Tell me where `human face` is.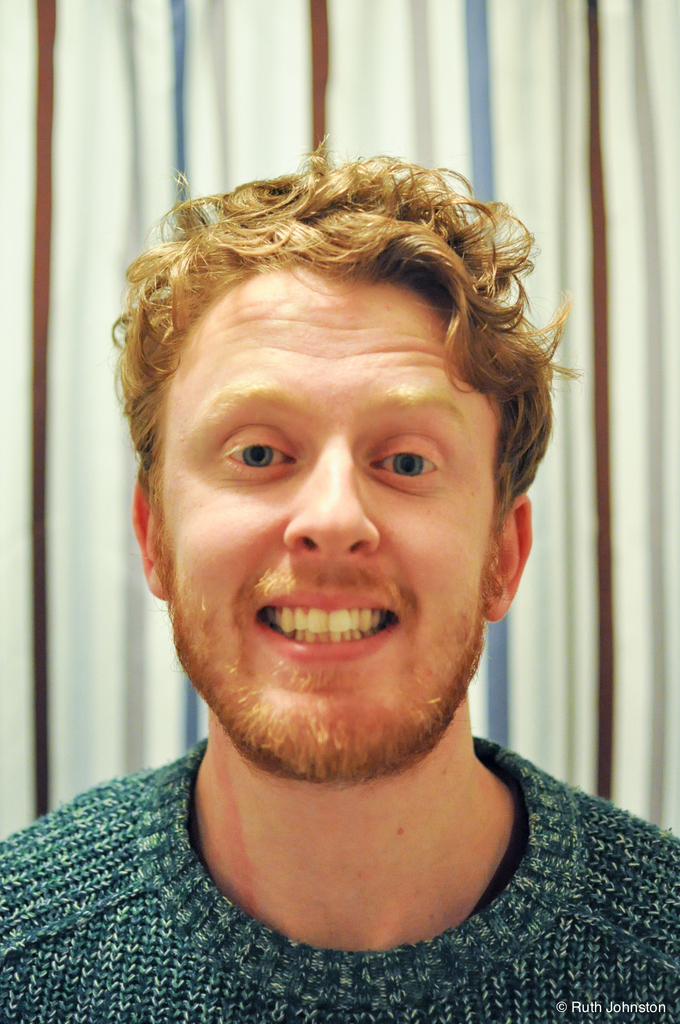
`human face` is at [166, 275, 492, 762].
